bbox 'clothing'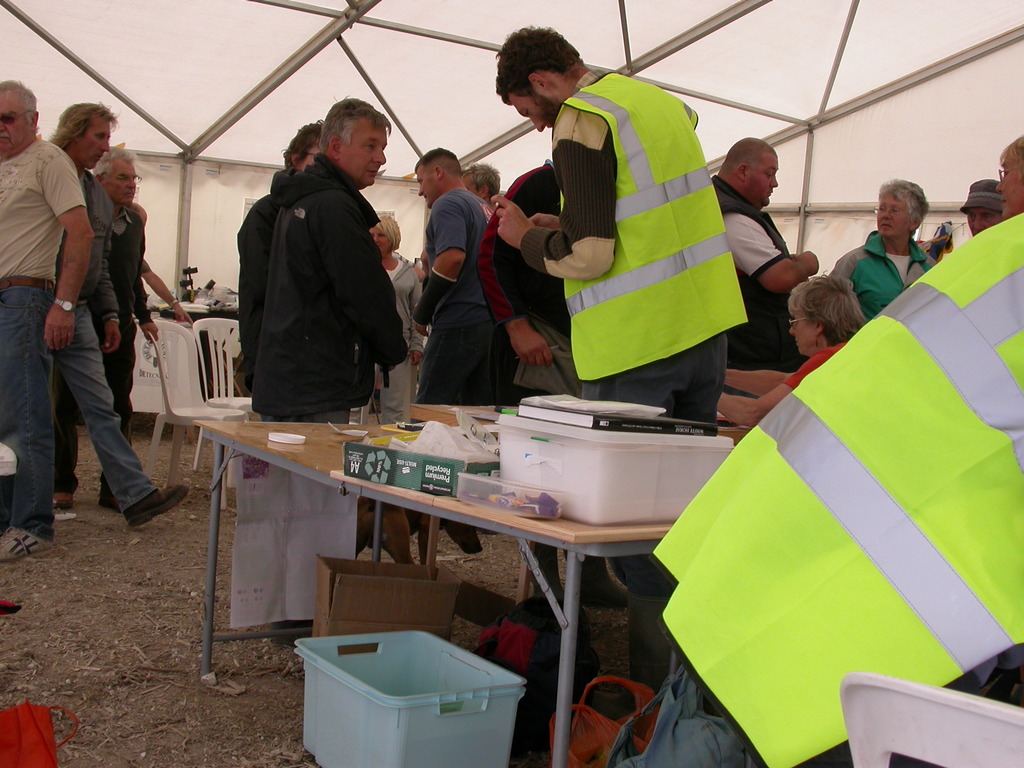
region(415, 184, 498, 405)
